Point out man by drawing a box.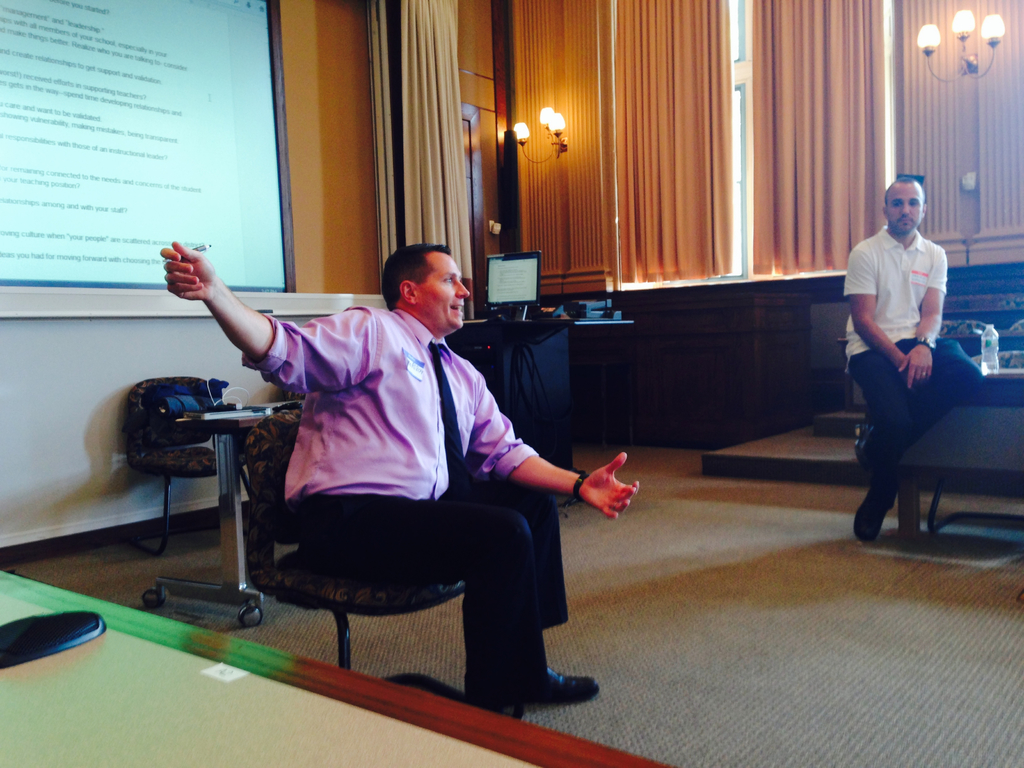
<region>154, 241, 637, 723</region>.
